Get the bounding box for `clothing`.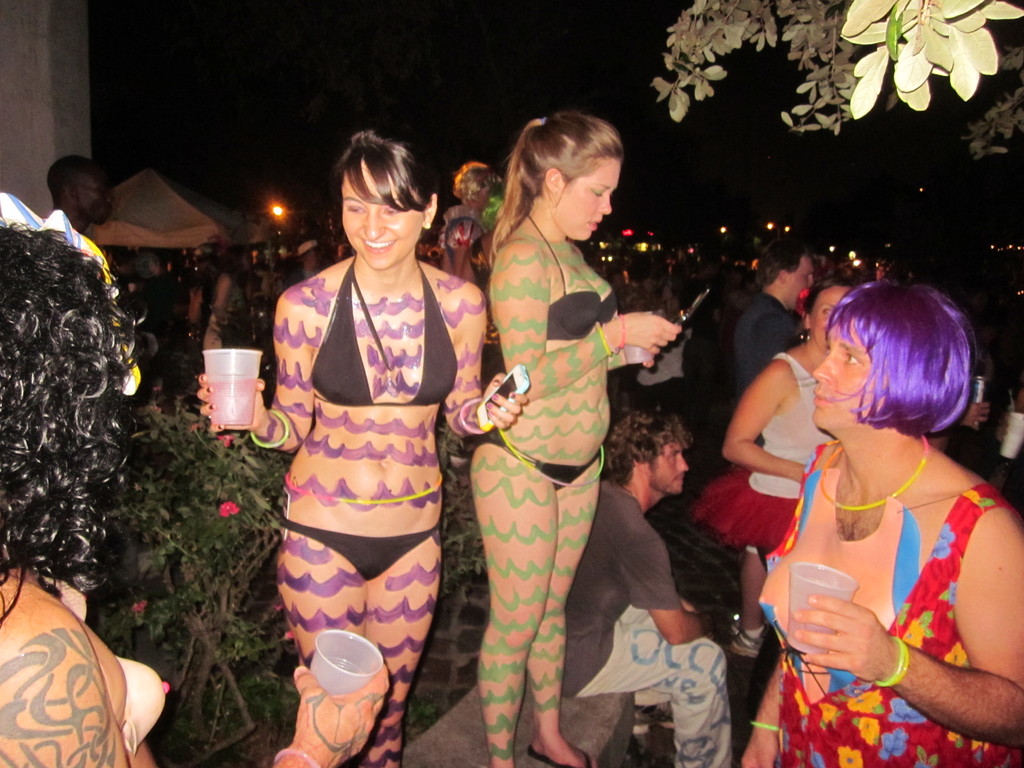
<box>277,518,442,582</box>.
